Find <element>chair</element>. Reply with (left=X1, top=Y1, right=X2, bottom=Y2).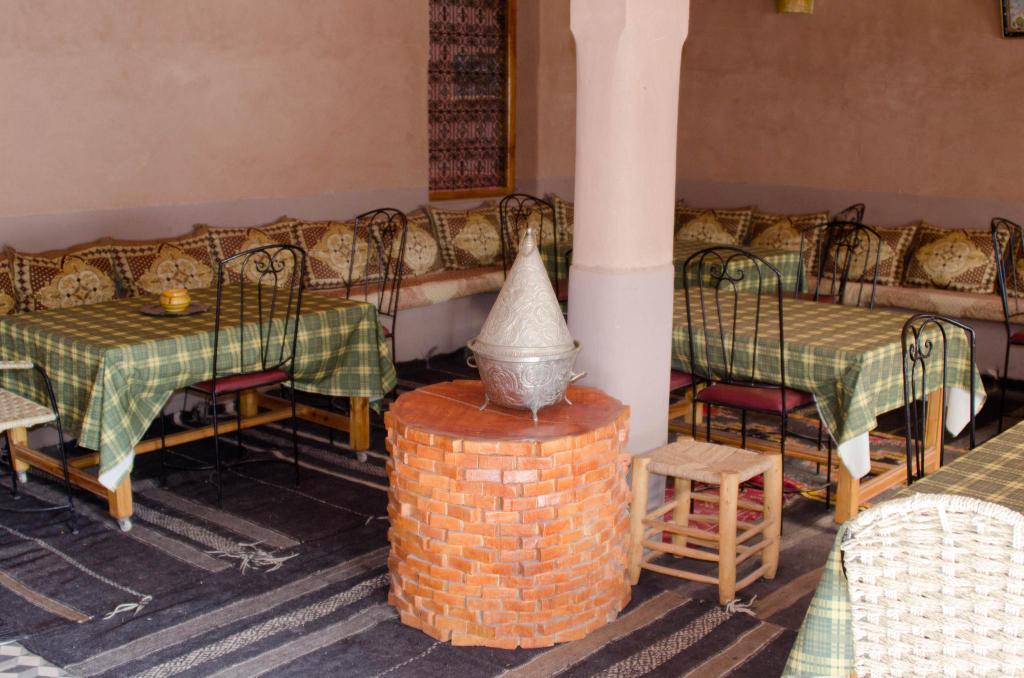
(left=840, top=492, right=1023, bottom=677).
